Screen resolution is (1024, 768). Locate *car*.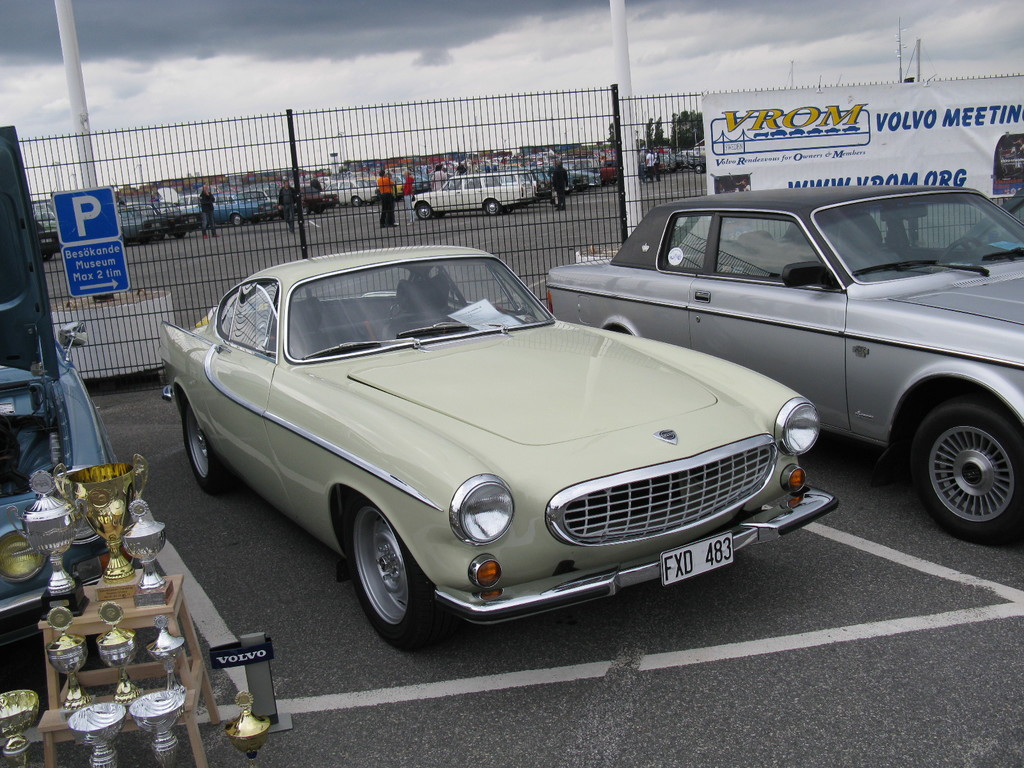
x1=158, y1=240, x2=842, y2=647.
